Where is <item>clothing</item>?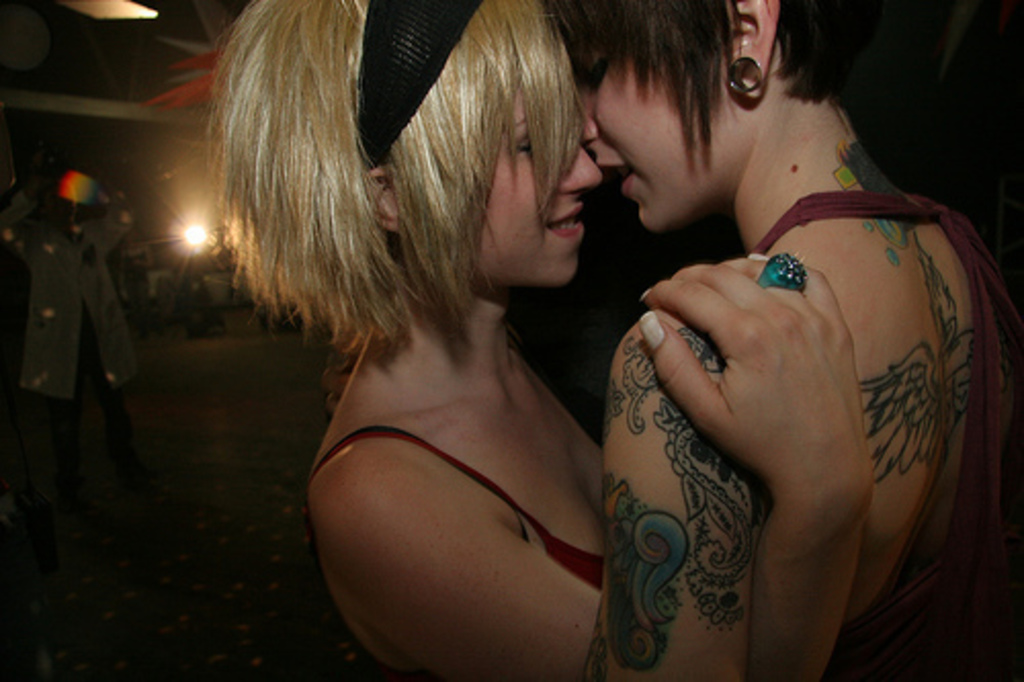
{"x1": 741, "y1": 182, "x2": 1022, "y2": 680}.
